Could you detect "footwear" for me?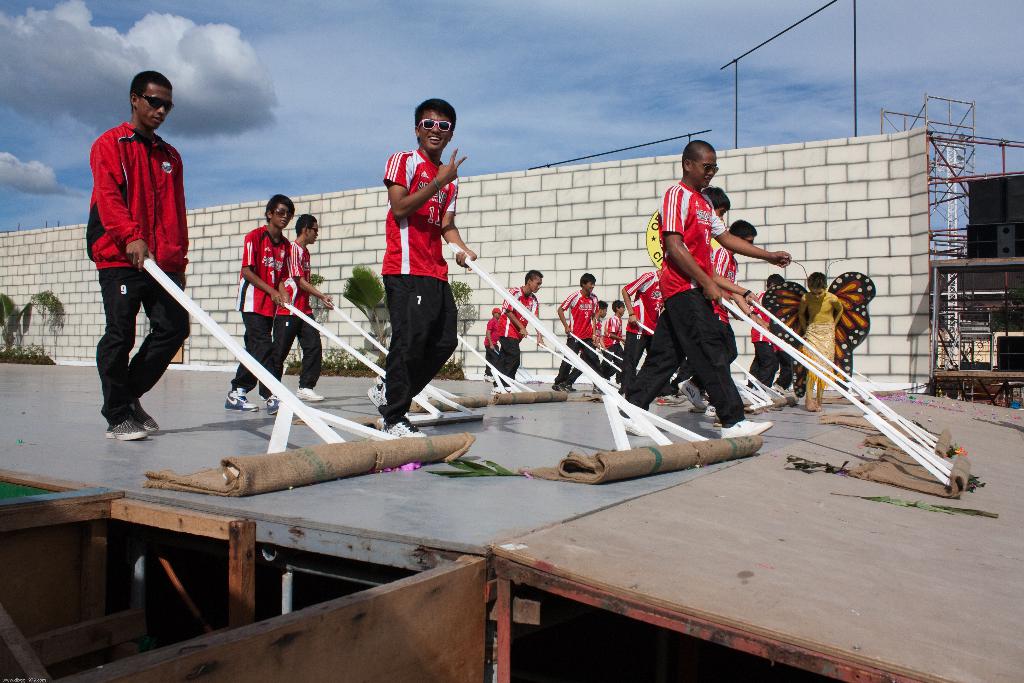
Detection result: (619,420,643,436).
